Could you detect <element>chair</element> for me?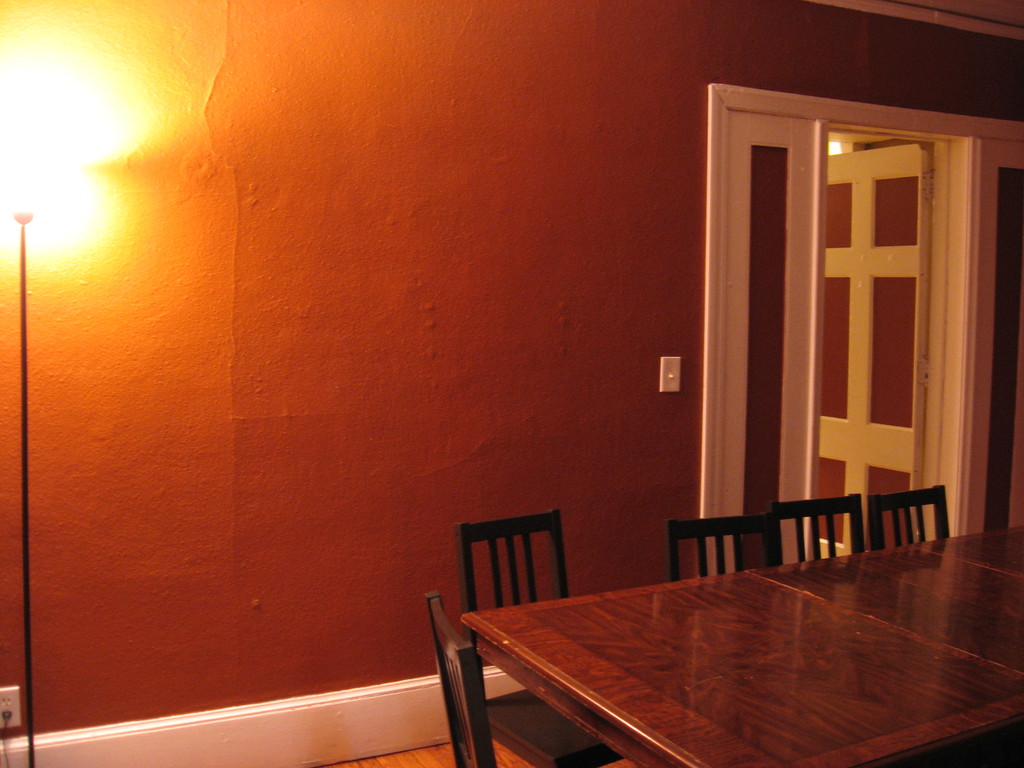
Detection result: (871, 484, 957, 543).
